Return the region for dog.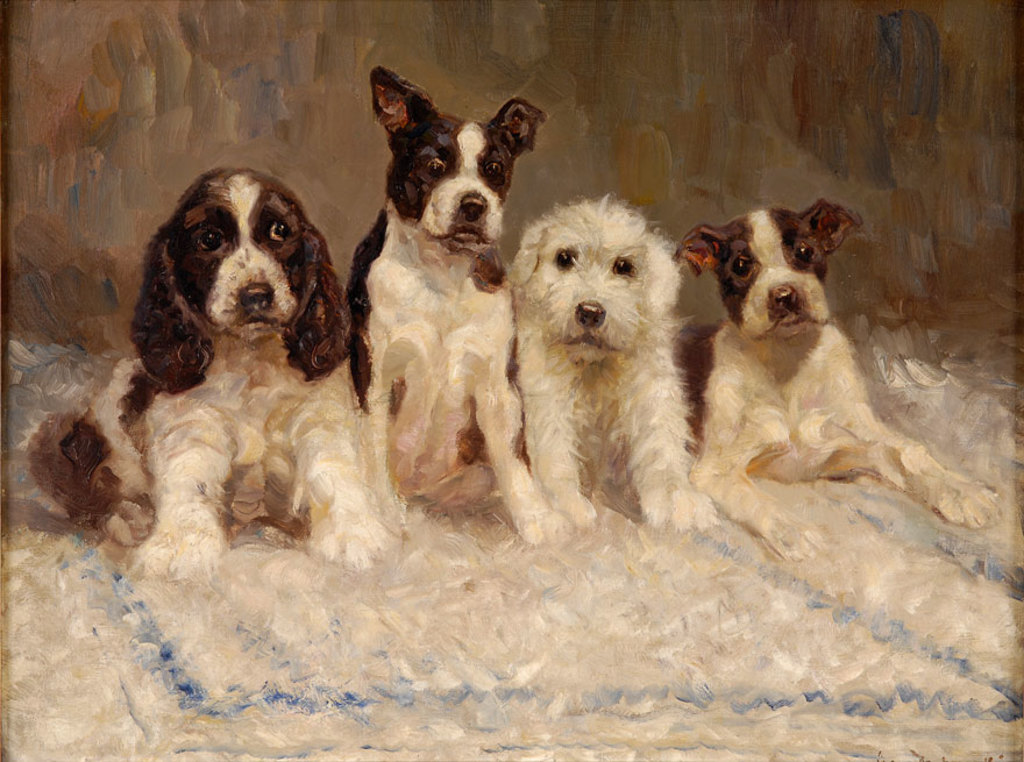
29,165,397,596.
